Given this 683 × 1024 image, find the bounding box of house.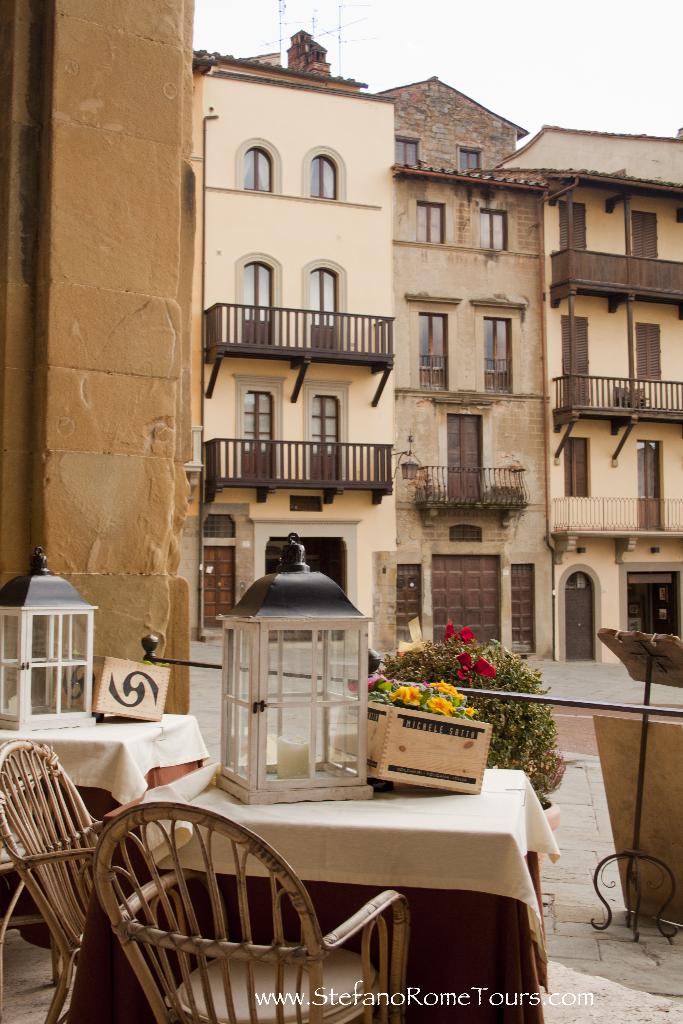
<box>193,4,397,675</box>.
